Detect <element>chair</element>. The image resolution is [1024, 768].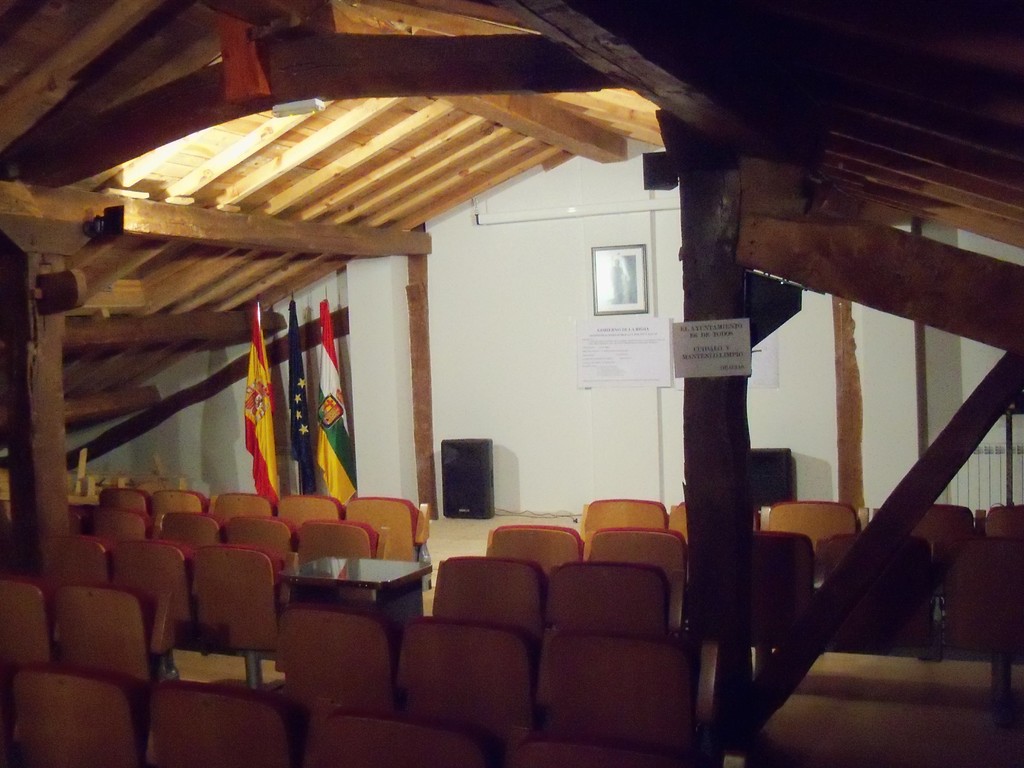
(left=77, top=505, right=153, bottom=553).
